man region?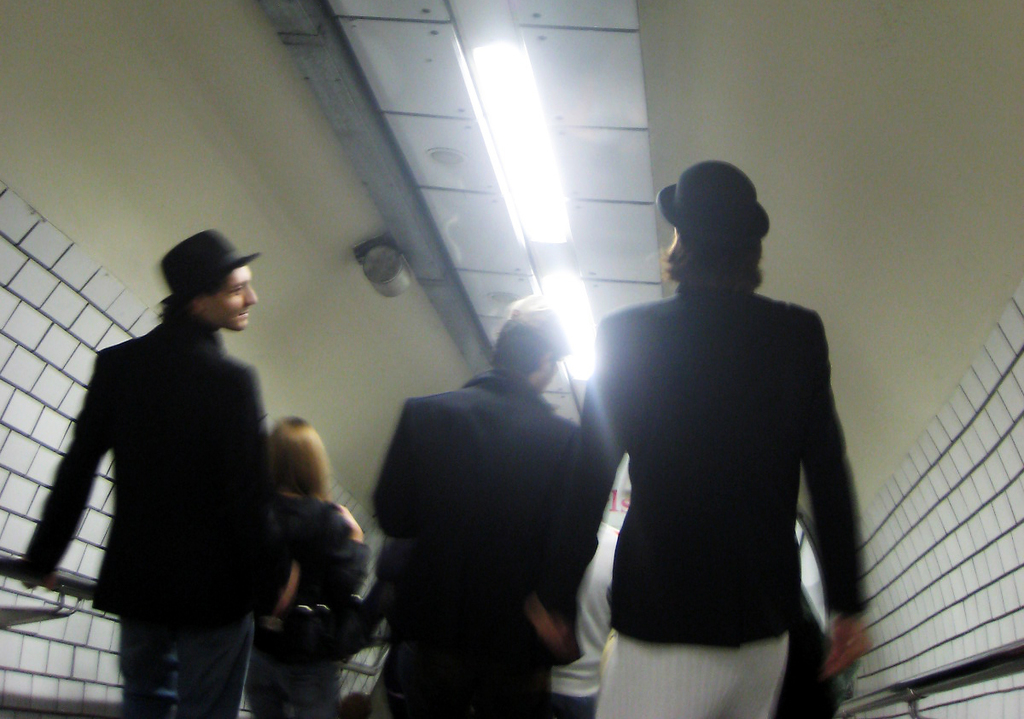
[x1=15, y1=222, x2=293, y2=718]
